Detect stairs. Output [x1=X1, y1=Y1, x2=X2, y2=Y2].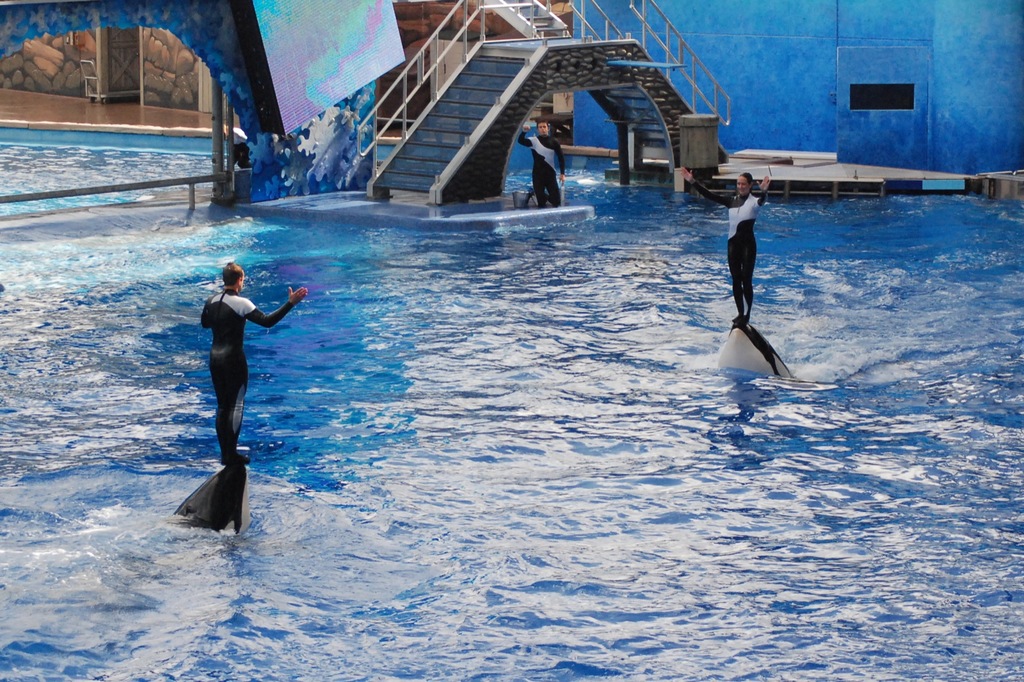
[x1=486, y1=0, x2=571, y2=39].
